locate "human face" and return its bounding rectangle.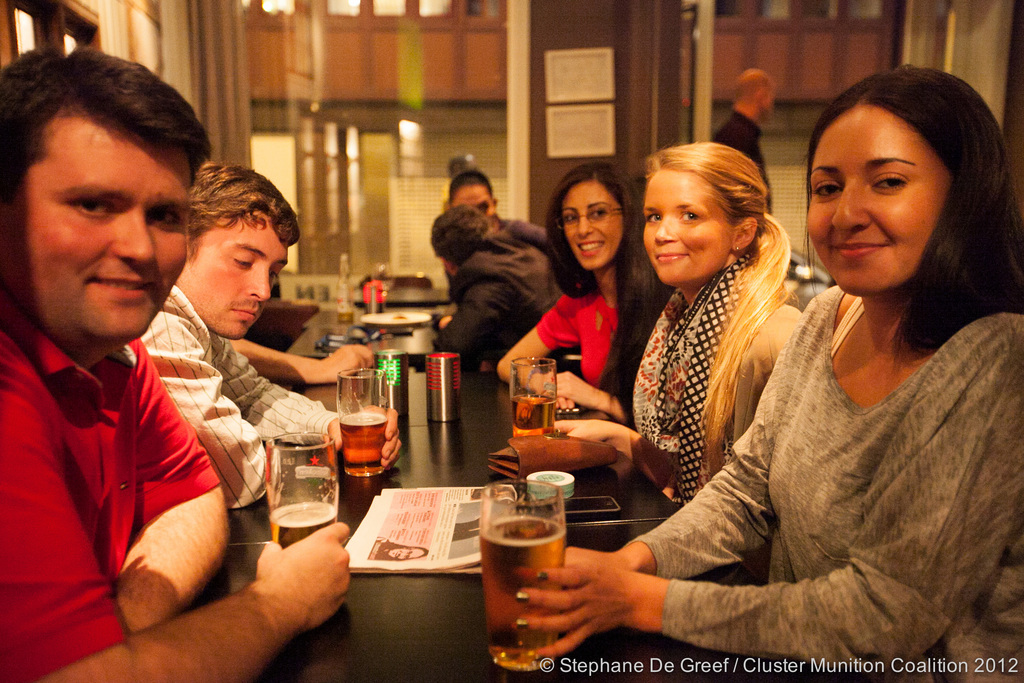
rect(449, 183, 490, 215).
